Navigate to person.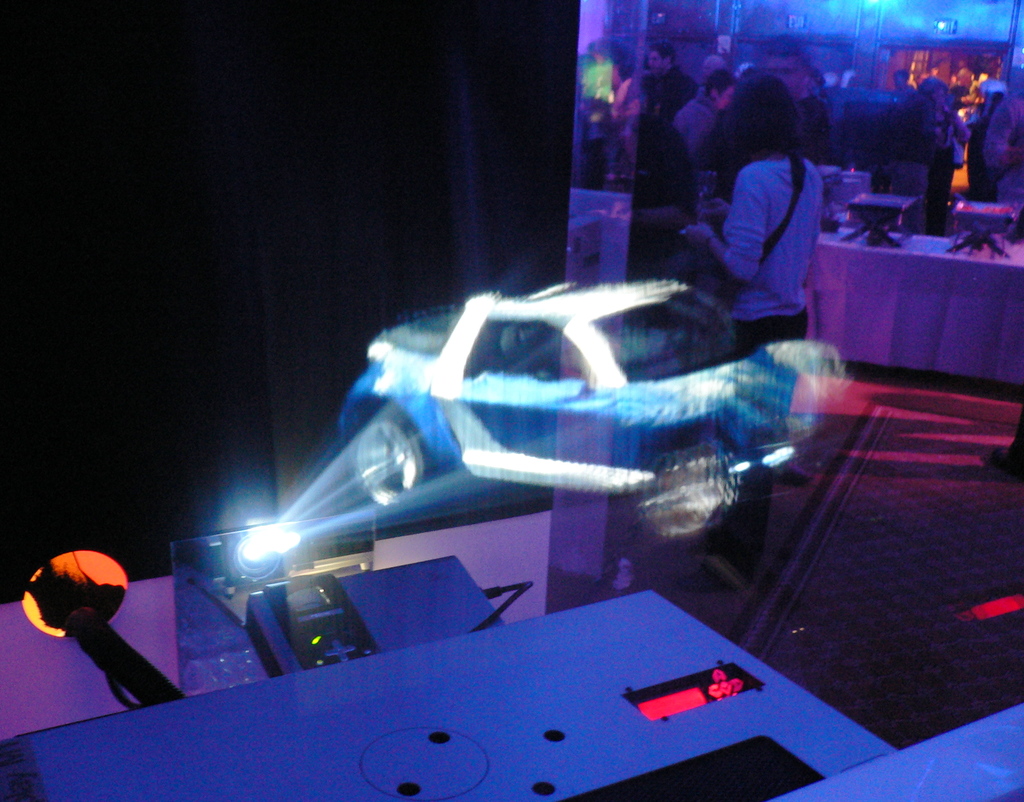
Navigation target: BBox(683, 64, 833, 355).
